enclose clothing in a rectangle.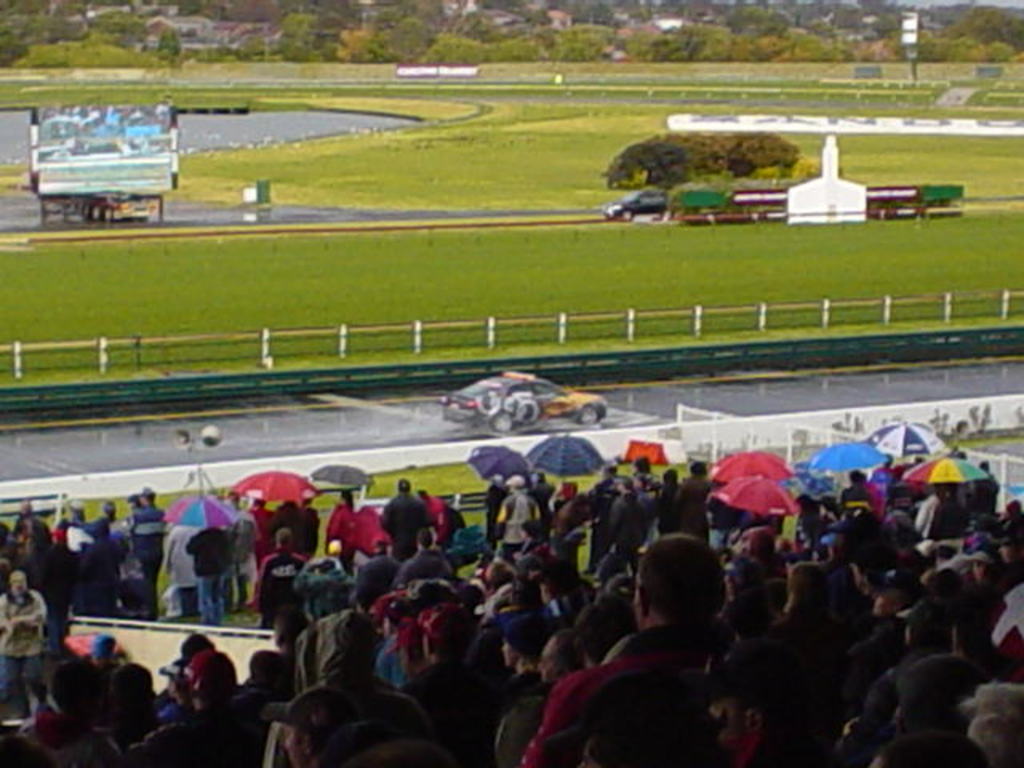
box(771, 606, 829, 638).
